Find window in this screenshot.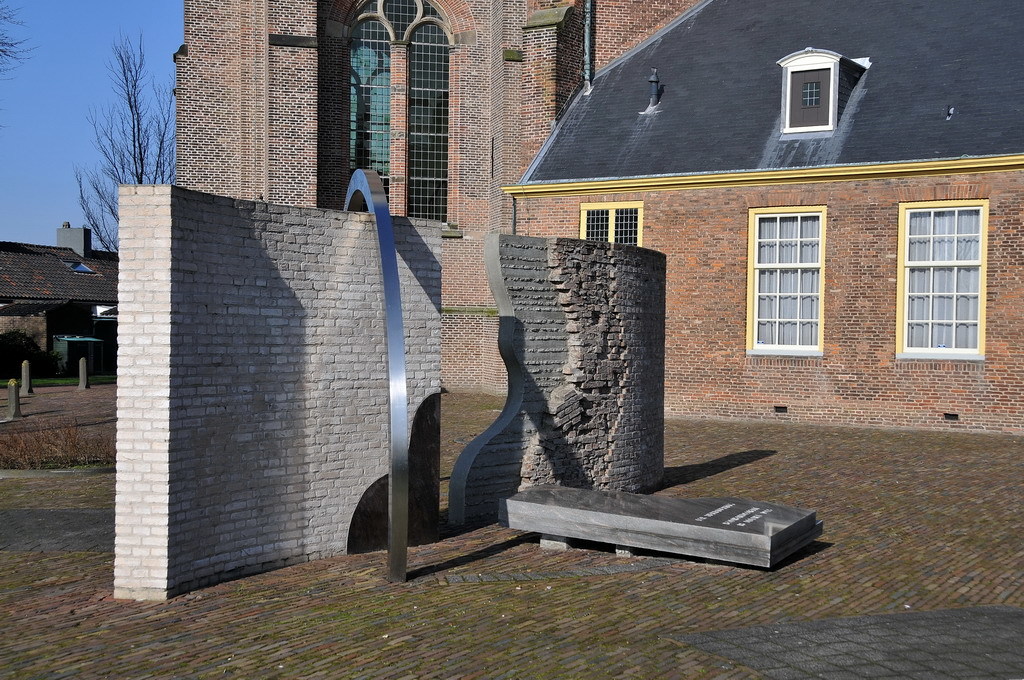
The bounding box for window is [x1=784, y1=66, x2=830, y2=126].
